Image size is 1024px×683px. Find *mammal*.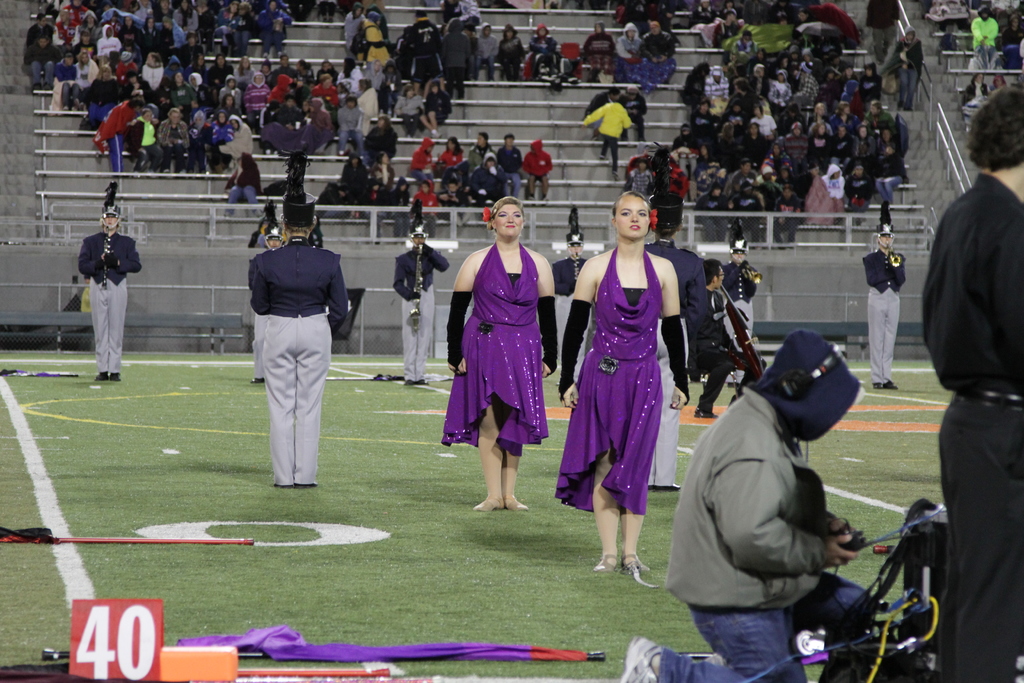
(625, 325, 872, 682).
